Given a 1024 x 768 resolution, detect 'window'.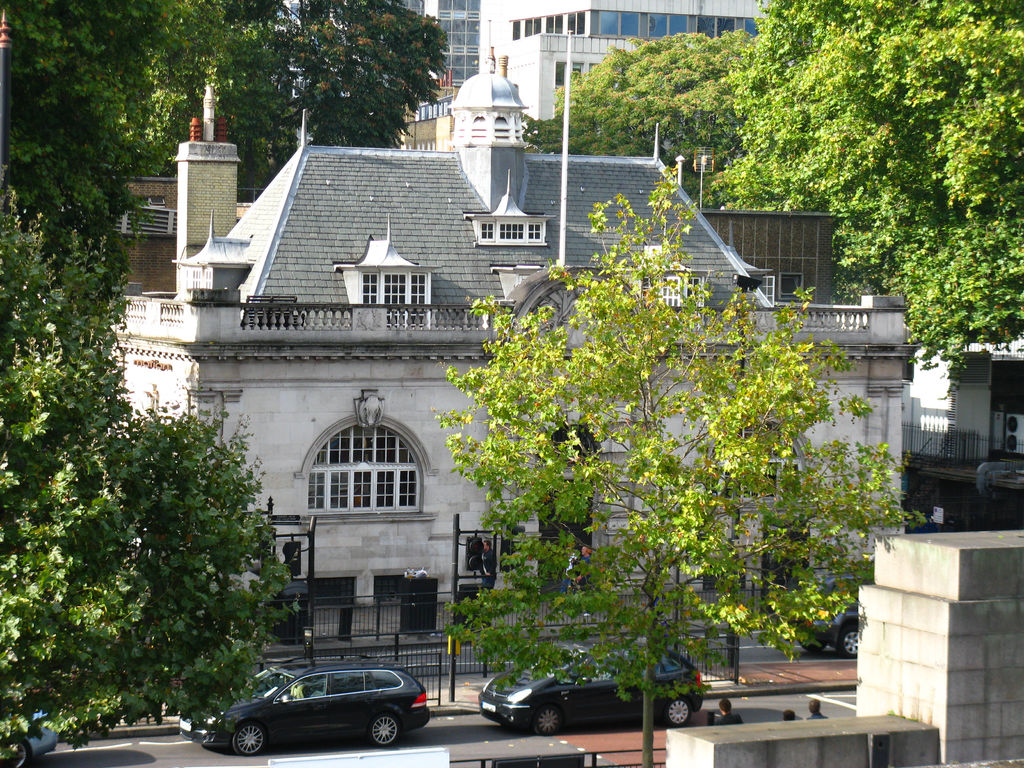
bbox=(359, 273, 431, 327).
